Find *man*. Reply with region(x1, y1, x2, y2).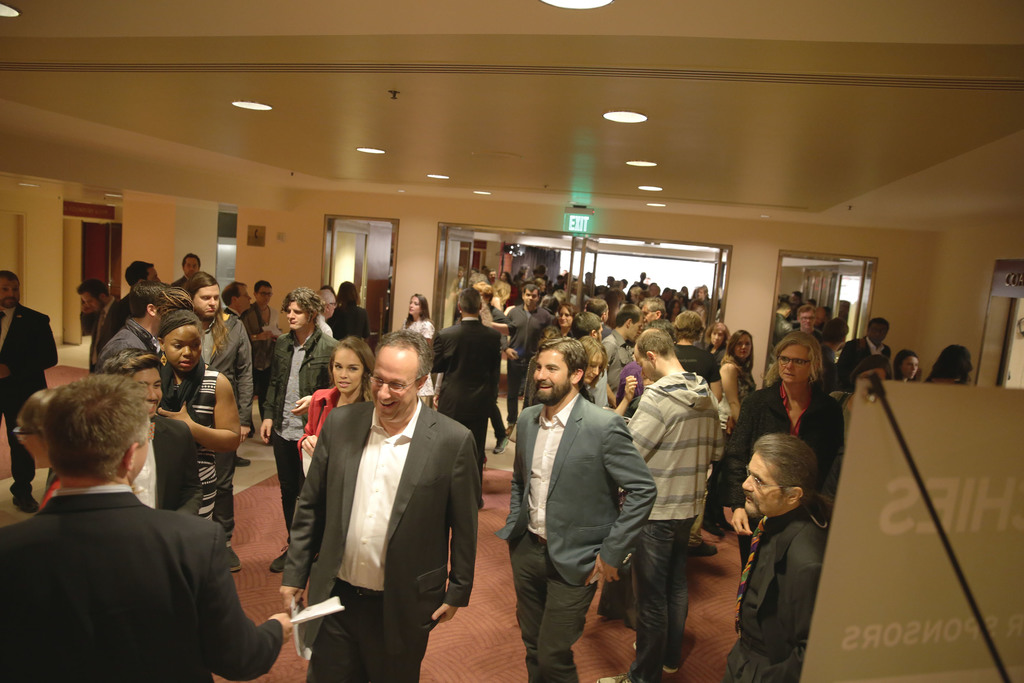
region(0, 383, 298, 682).
